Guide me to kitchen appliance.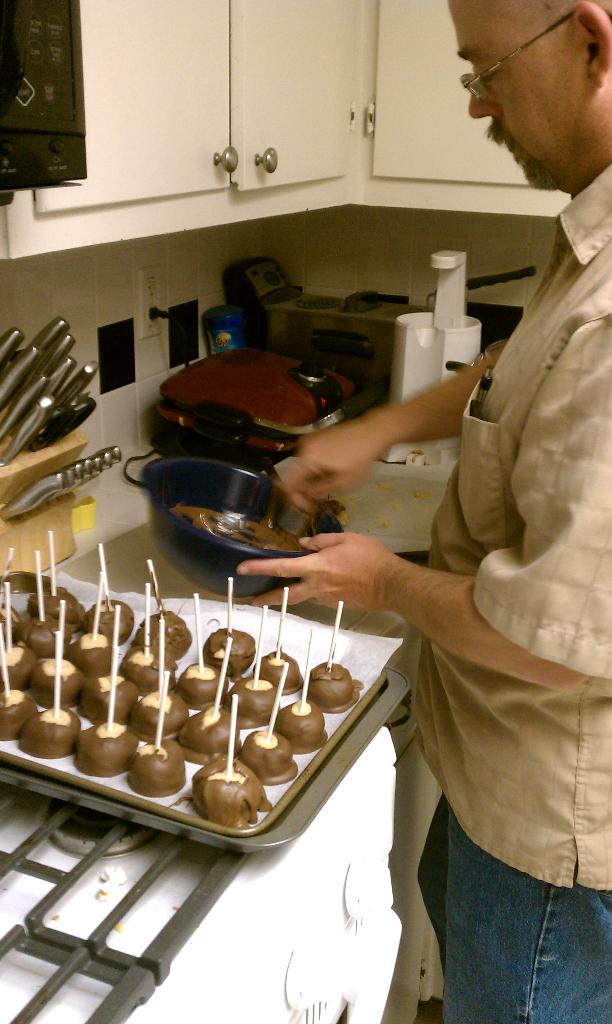
Guidance: pyautogui.locateOnScreen(2, 389, 460, 899).
